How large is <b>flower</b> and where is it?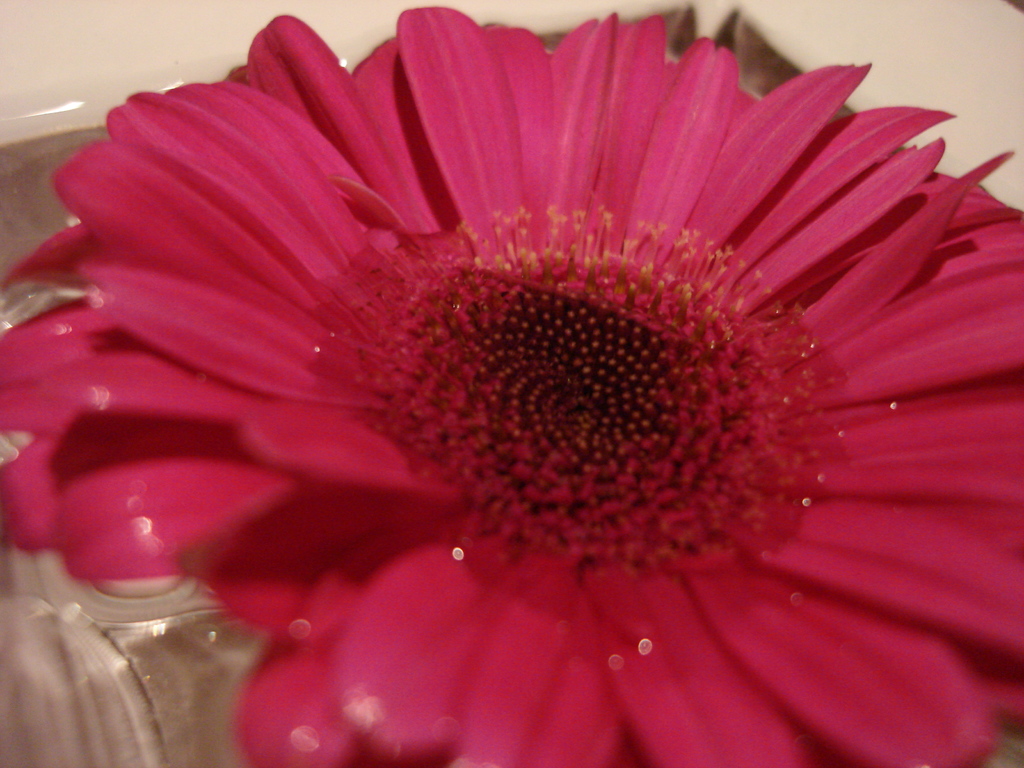
Bounding box: box=[24, 16, 1023, 744].
